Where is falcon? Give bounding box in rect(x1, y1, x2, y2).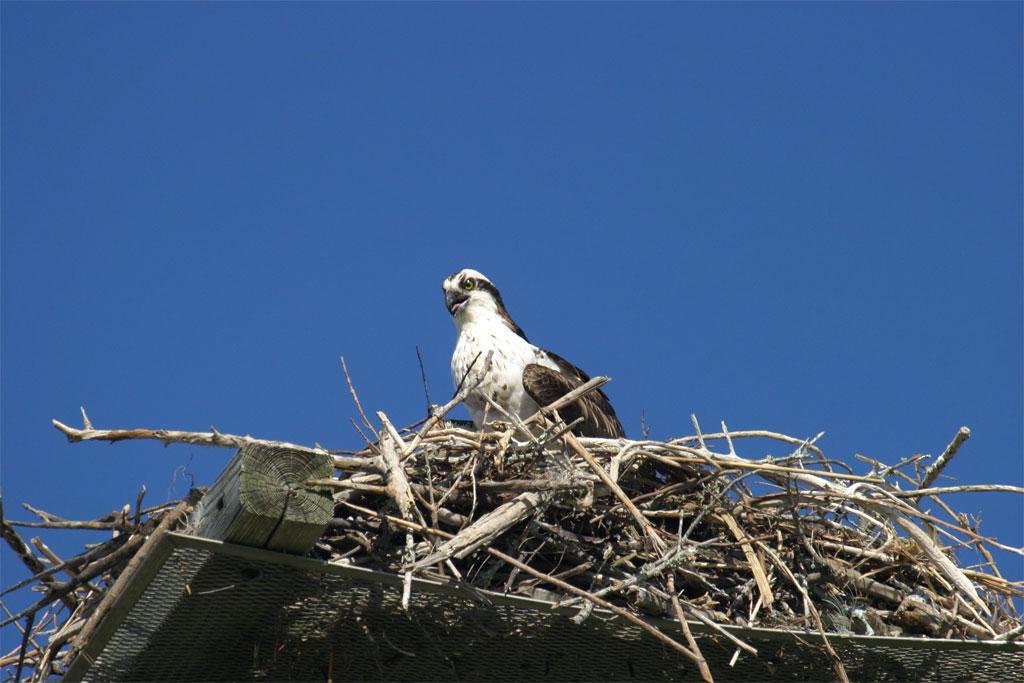
rect(440, 262, 629, 458).
